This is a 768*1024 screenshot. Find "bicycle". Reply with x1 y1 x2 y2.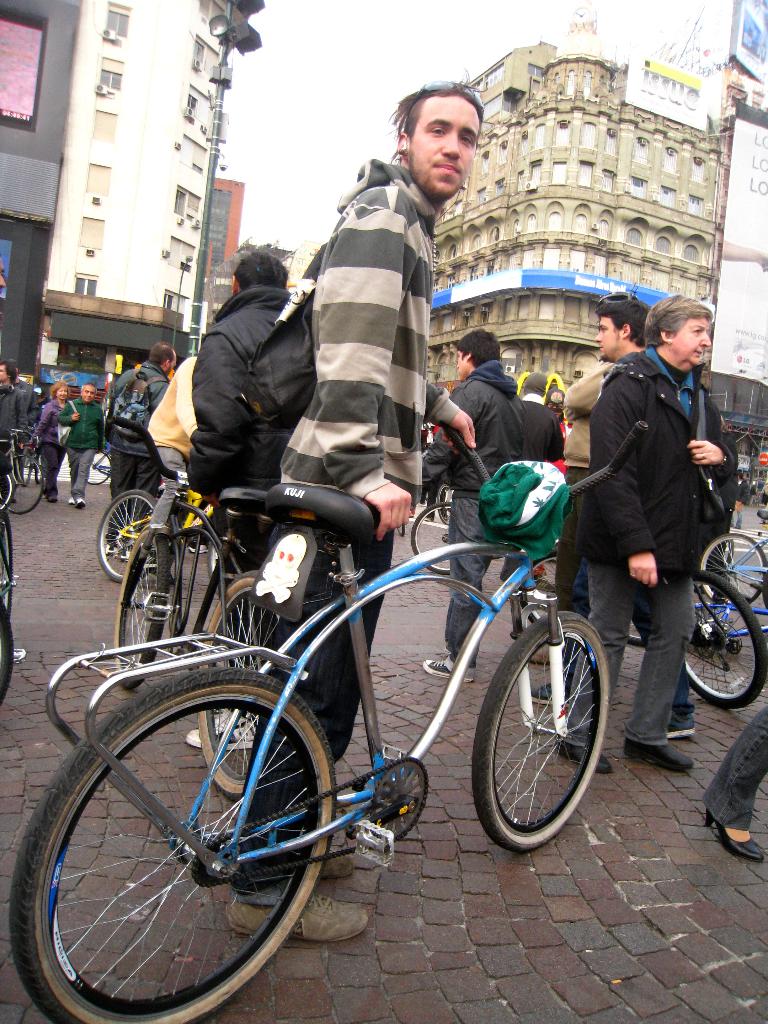
700 532 767 612.
